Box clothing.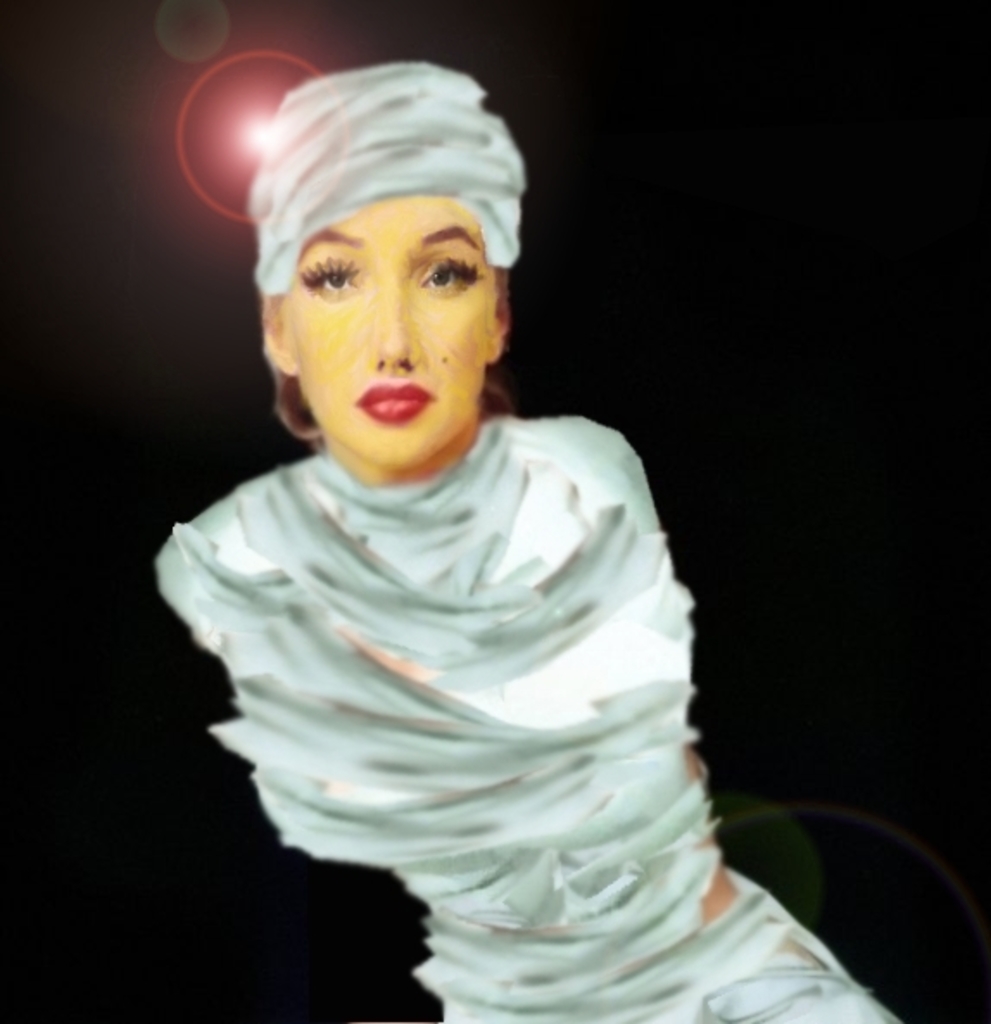
{"left": 126, "top": 295, "right": 791, "bottom": 986}.
